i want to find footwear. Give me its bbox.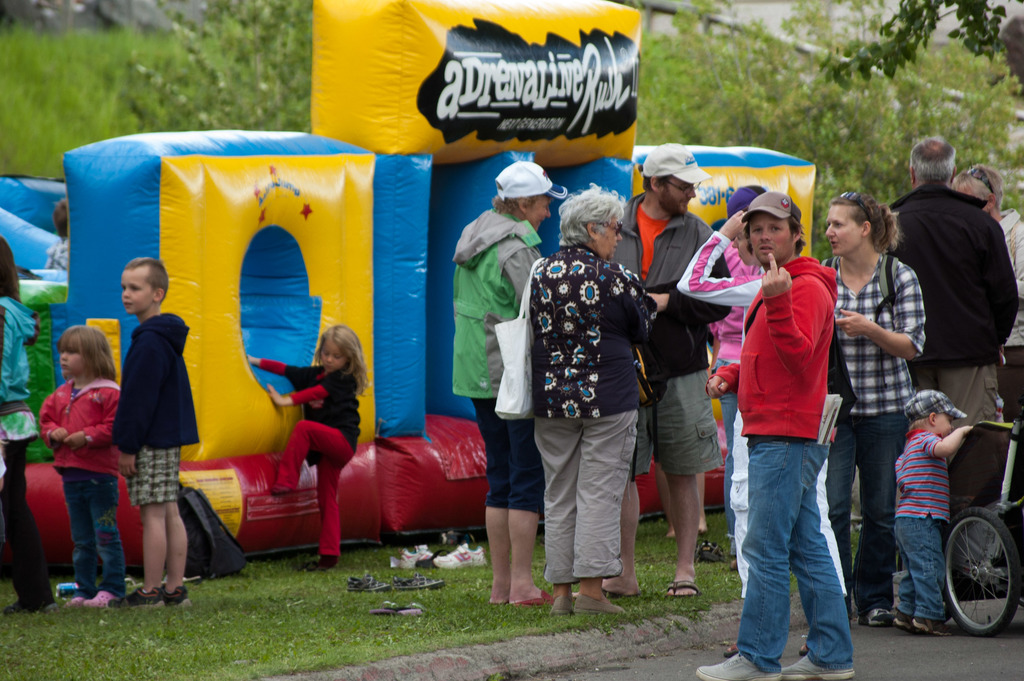
0, 592, 44, 617.
